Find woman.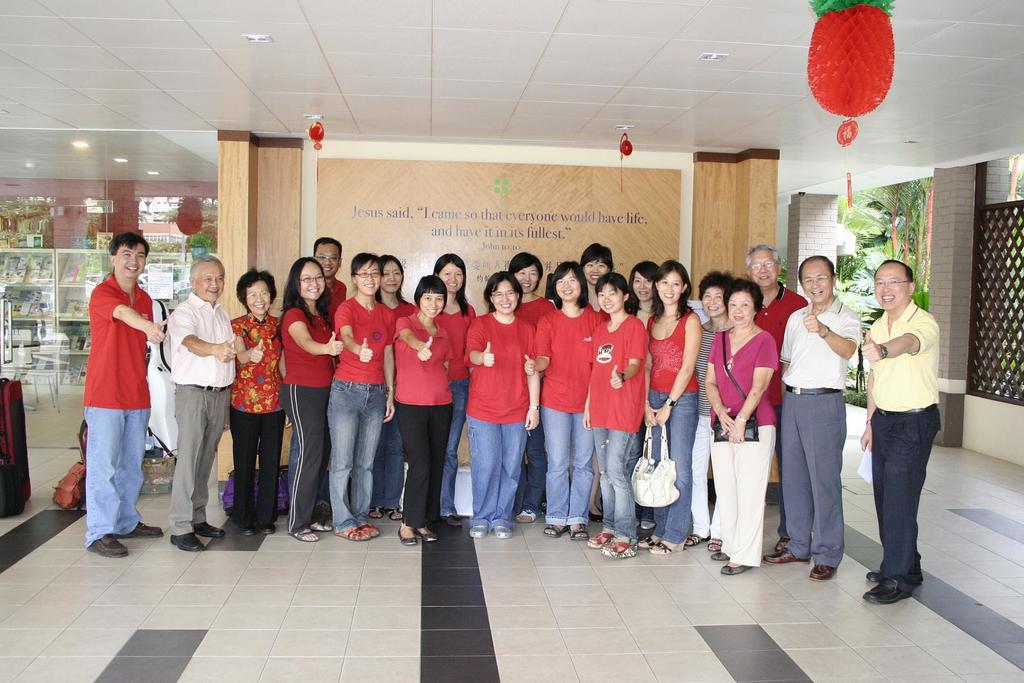
BBox(428, 251, 481, 528).
